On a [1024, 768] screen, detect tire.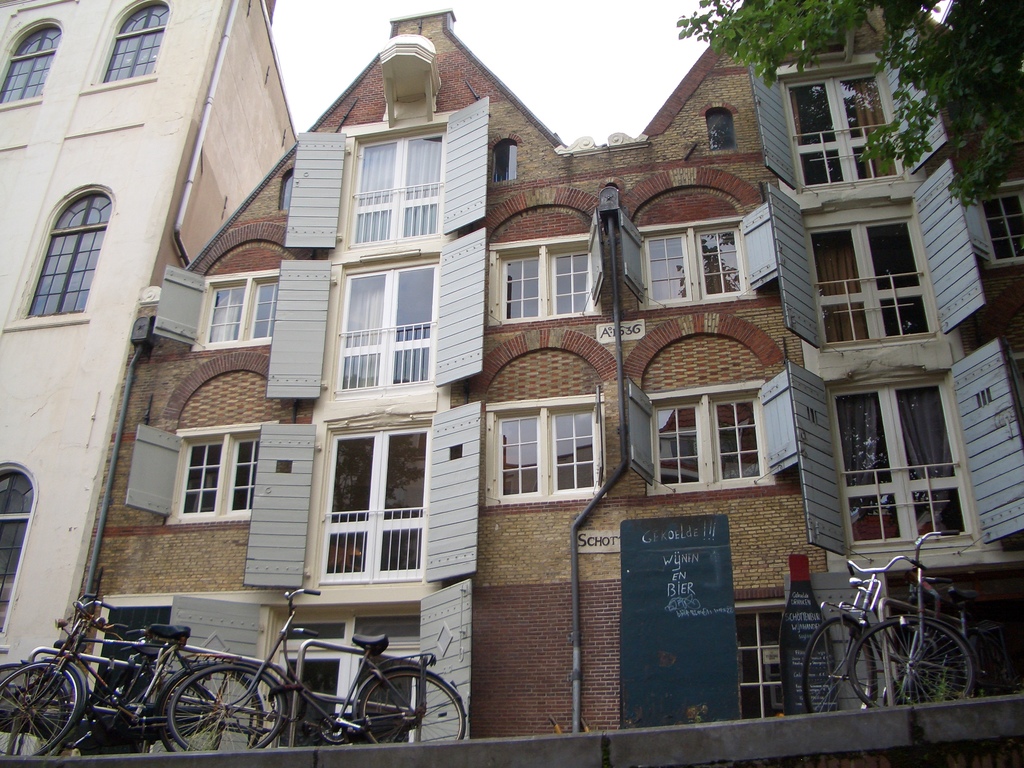
(left=354, top=662, right=465, bottom=740).
